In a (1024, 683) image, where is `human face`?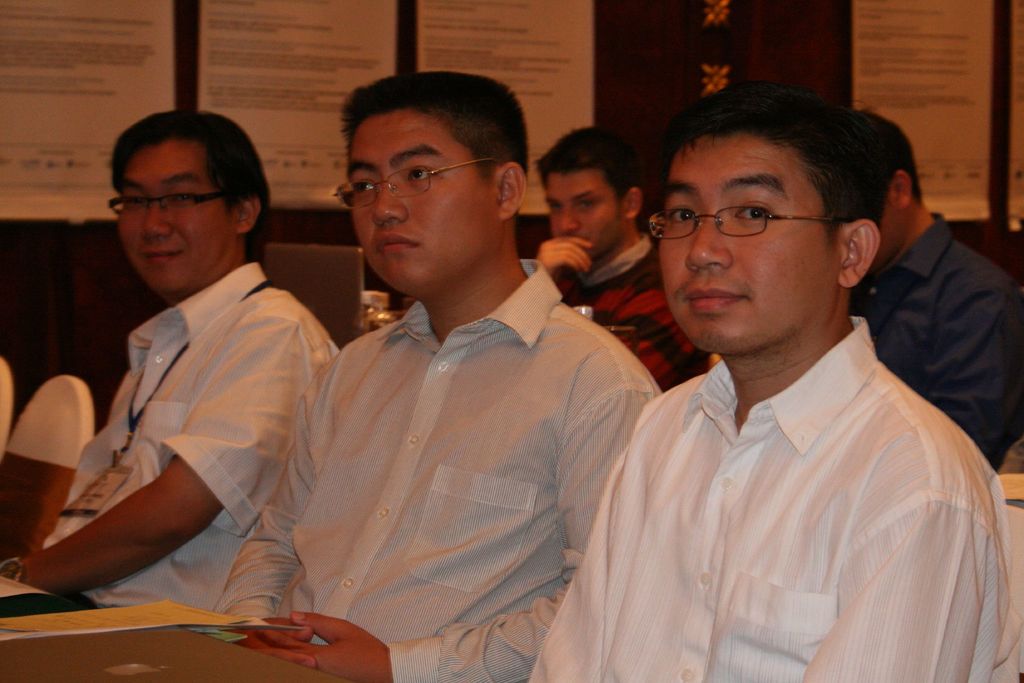
rect(876, 199, 900, 262).
